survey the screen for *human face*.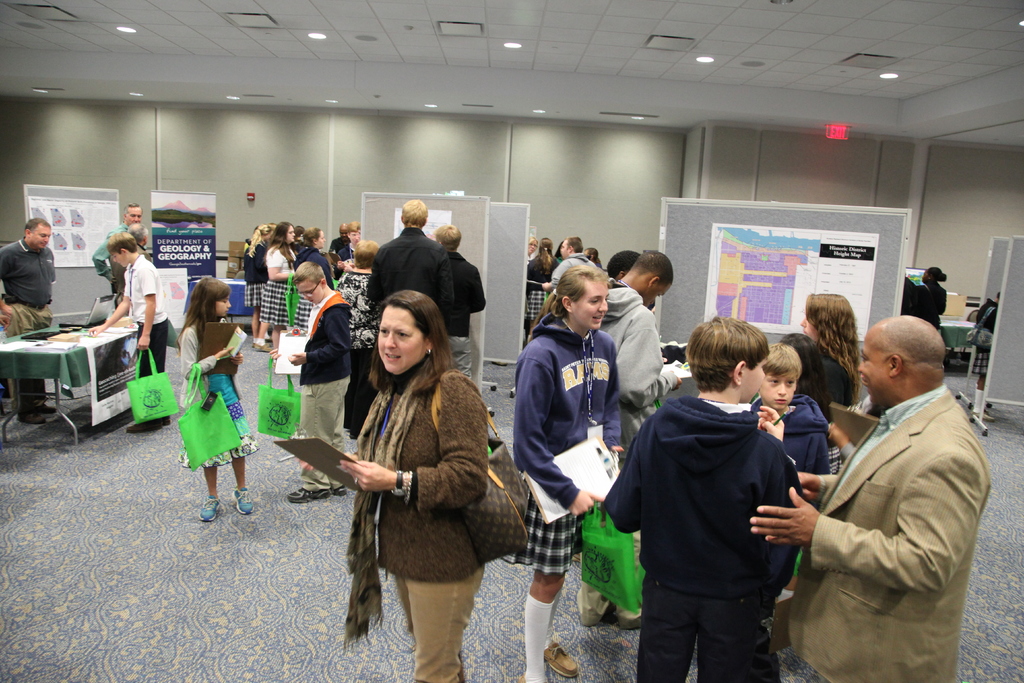
Survey found: [284,227,297,243].
